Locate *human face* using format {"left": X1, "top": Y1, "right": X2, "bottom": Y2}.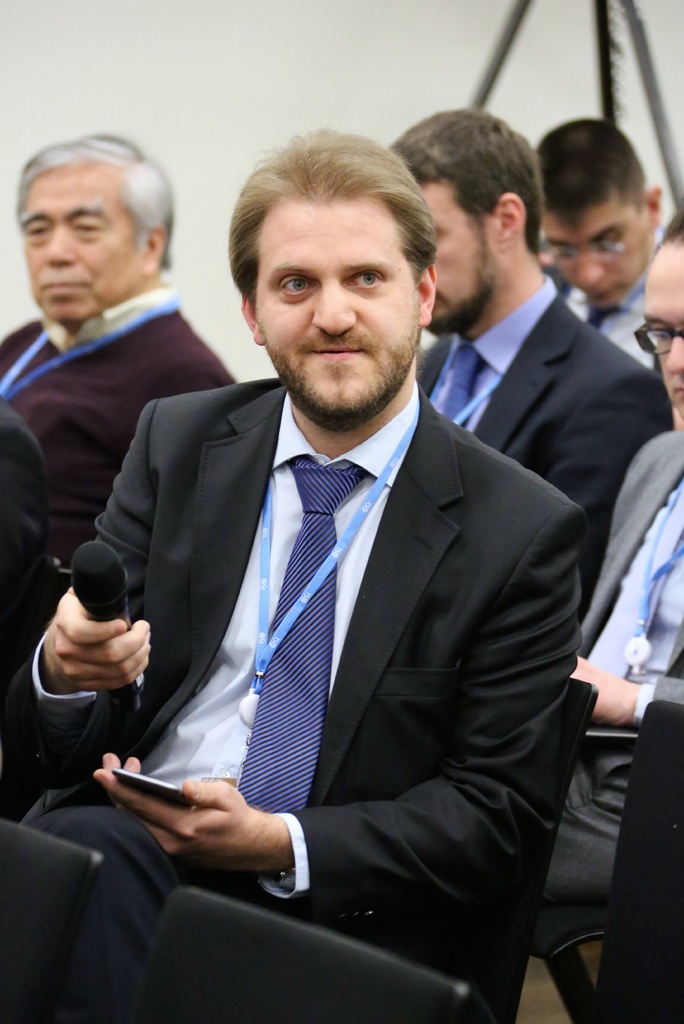
{"left": 647, "top": 244, "right": 683, "bottom": 420}.
